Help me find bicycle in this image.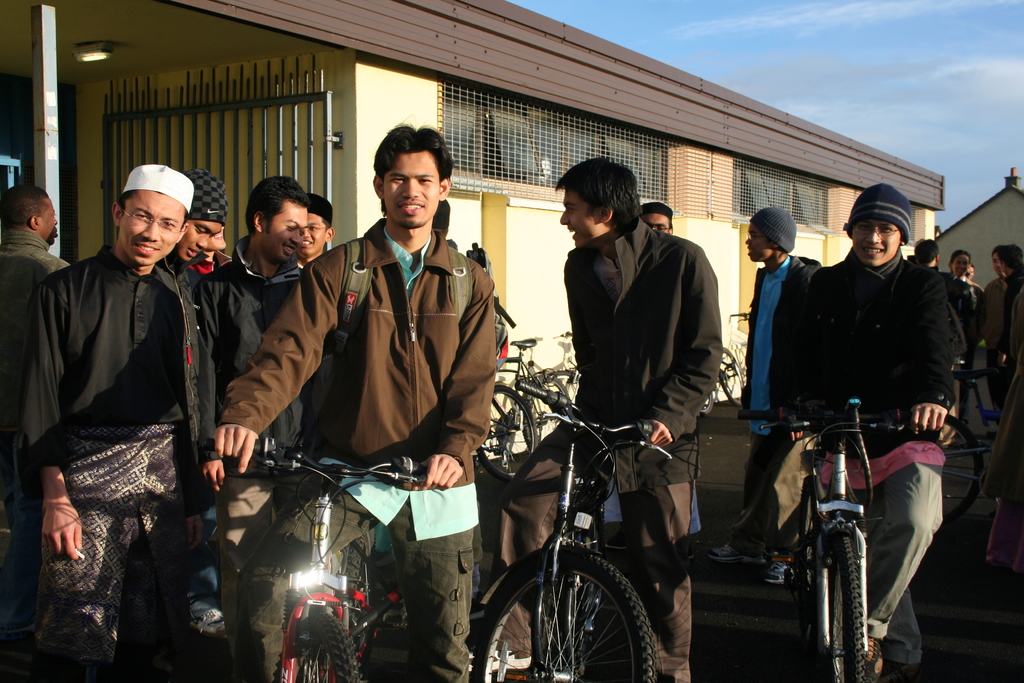
Found it: pyautogui.locateOnScreen(202, 436, 444, 682).
